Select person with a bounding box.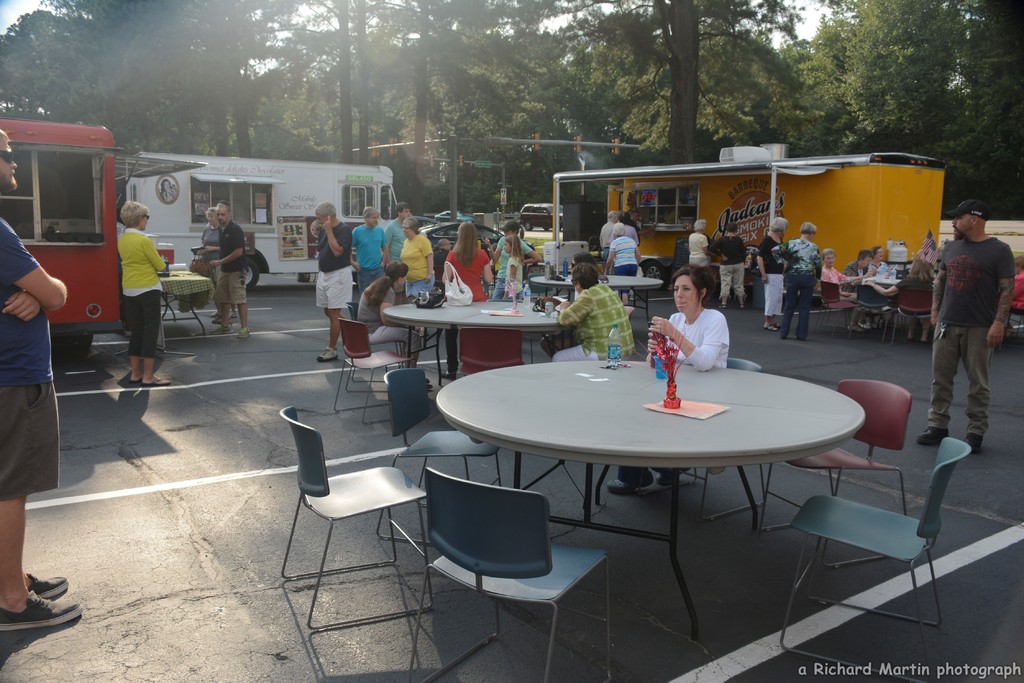
detection(353, 205, 385, 300).
